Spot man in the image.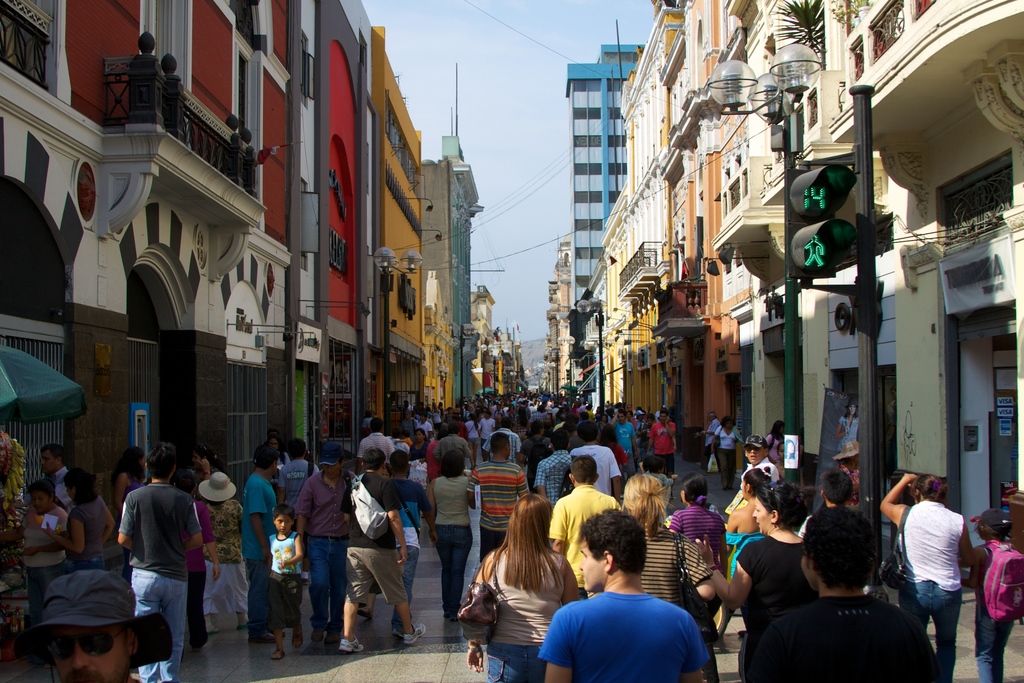
man found at rect(543, 535, 717, 682).
